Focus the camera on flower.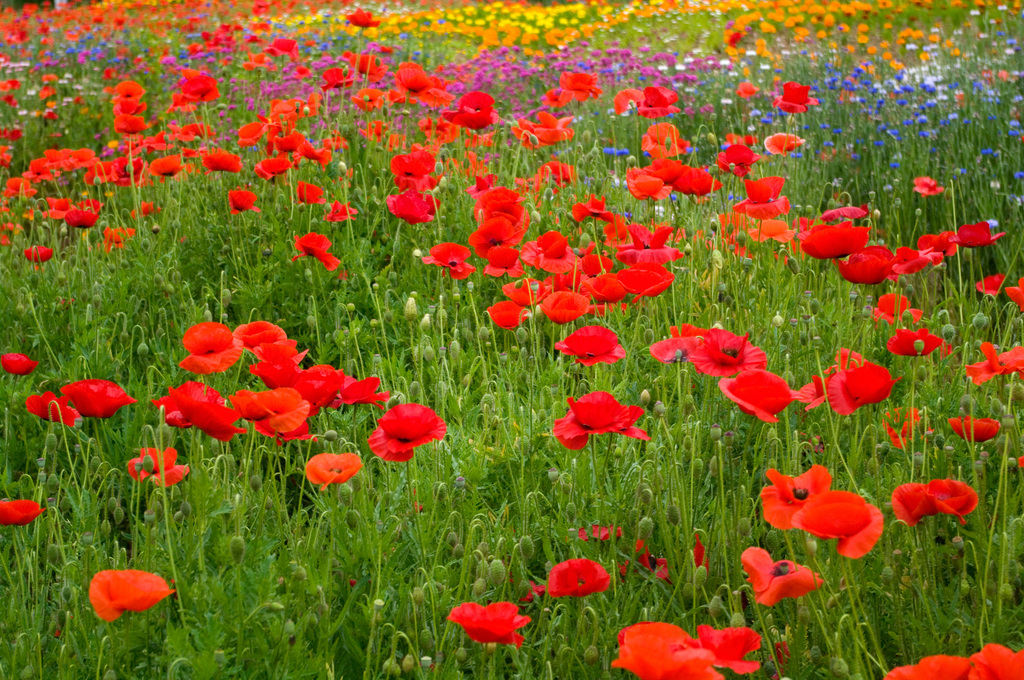
Focus region: {"left": 883, "top": 475, "right": 981, "bottom": 526}.
